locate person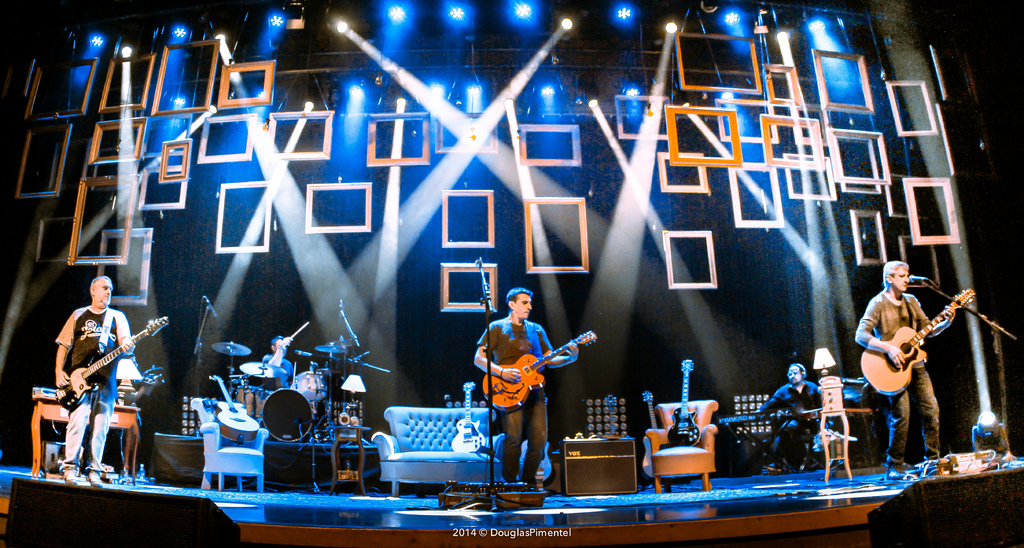
x1=51 y1=275 x2=136 y2=489
